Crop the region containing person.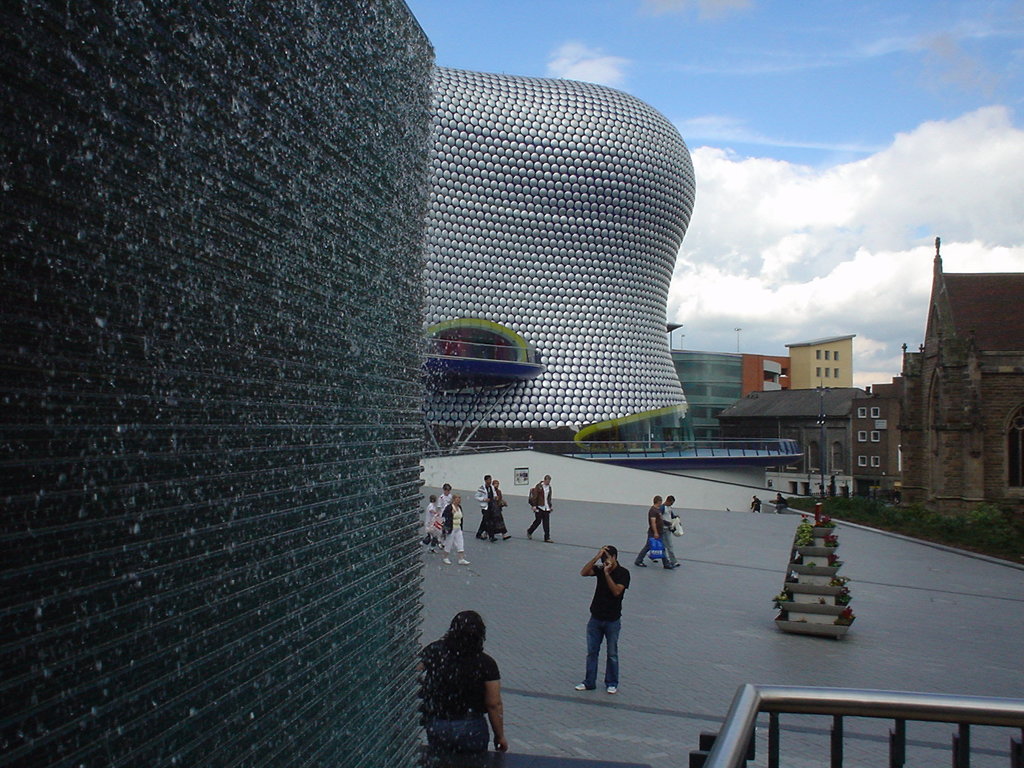
Crop region: [x1=438, y1=492, x2=470, y2=566].
